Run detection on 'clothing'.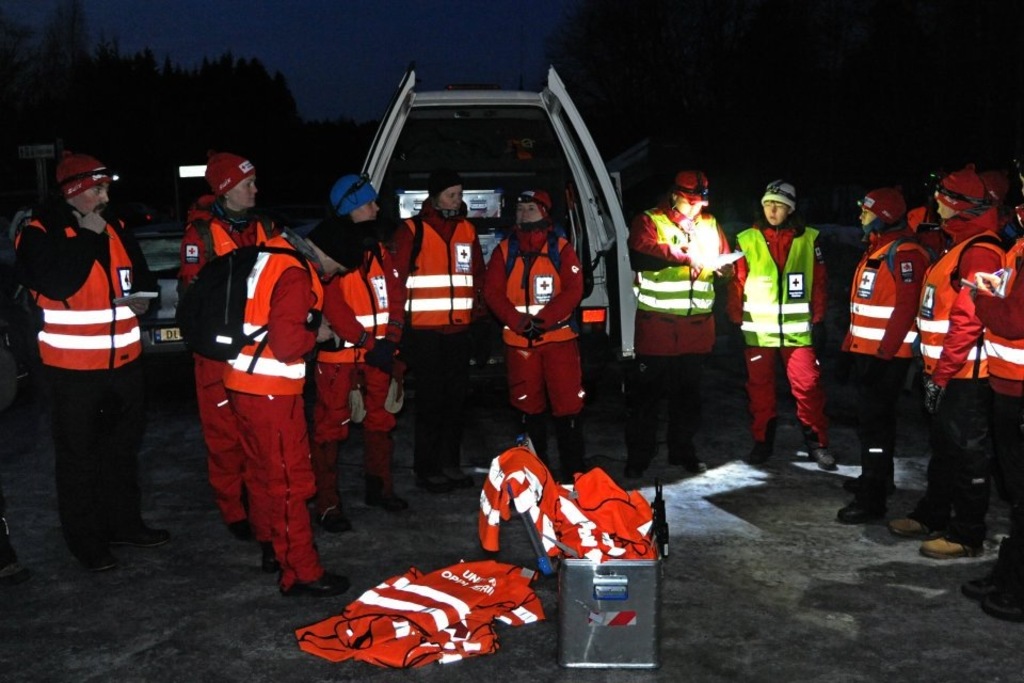
Result: {"left": 835, "top": 197, "right": 932, "bottom": 491}.
